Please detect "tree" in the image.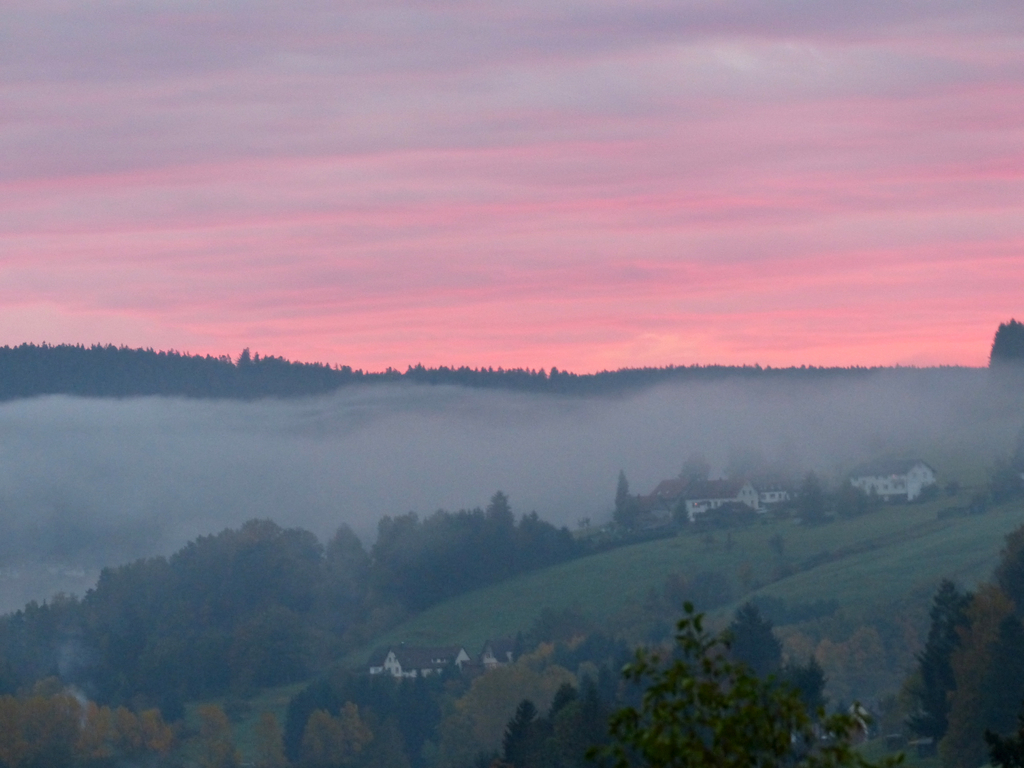
513,609,857,767.
